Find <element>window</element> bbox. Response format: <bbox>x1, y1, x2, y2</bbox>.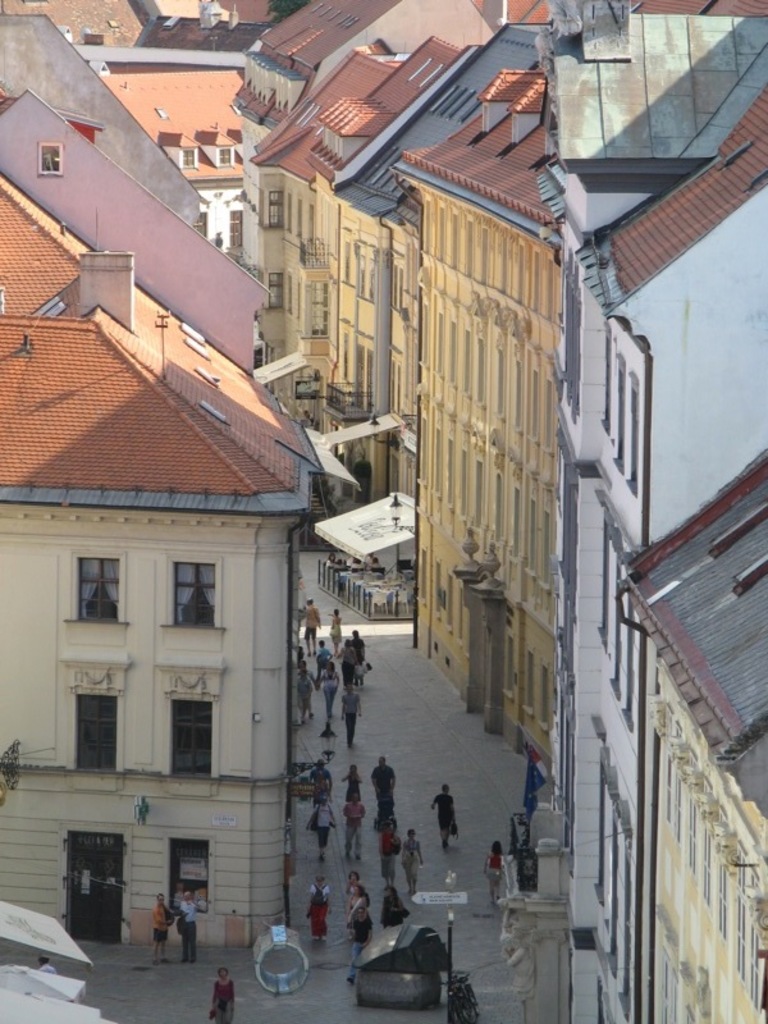
<bbox>154, 691, 218, 787</bbox>.
